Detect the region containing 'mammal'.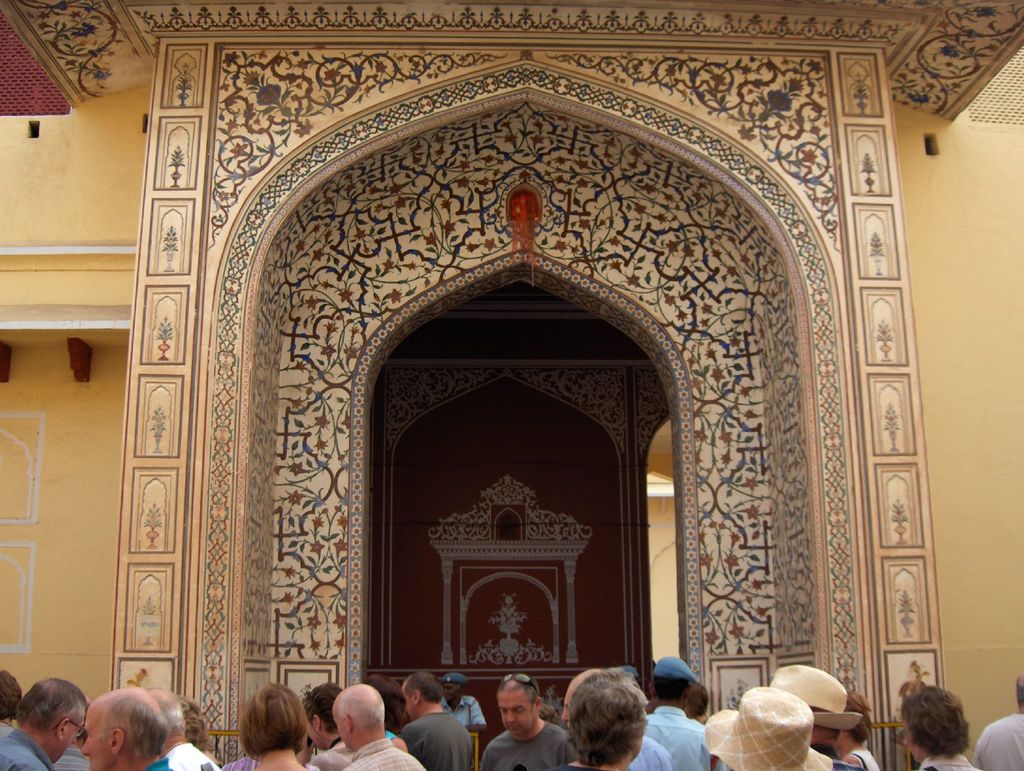
330 679 428 770.
